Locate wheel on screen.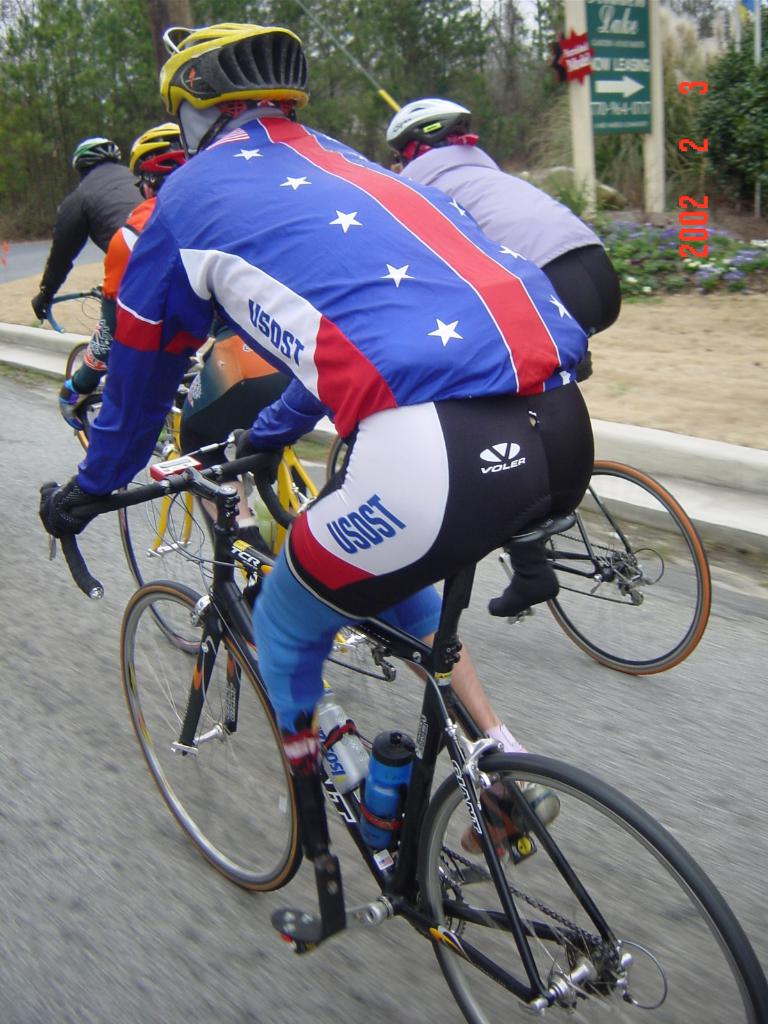
On screen at locate(540, 452, 700, 684).
